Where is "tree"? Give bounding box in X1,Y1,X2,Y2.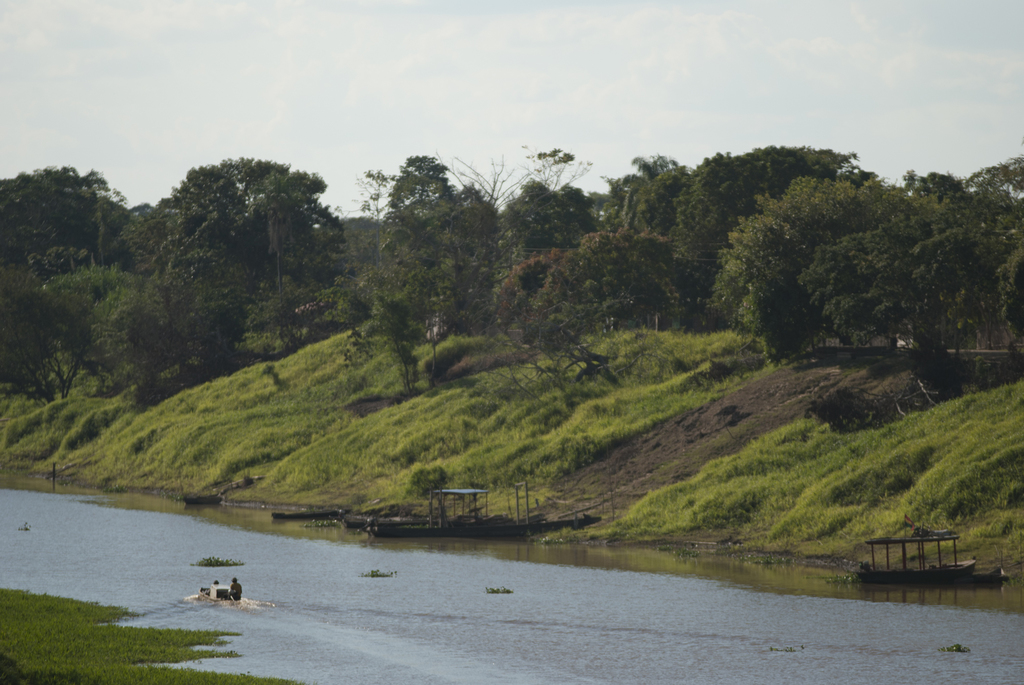
300,260,474,388.
